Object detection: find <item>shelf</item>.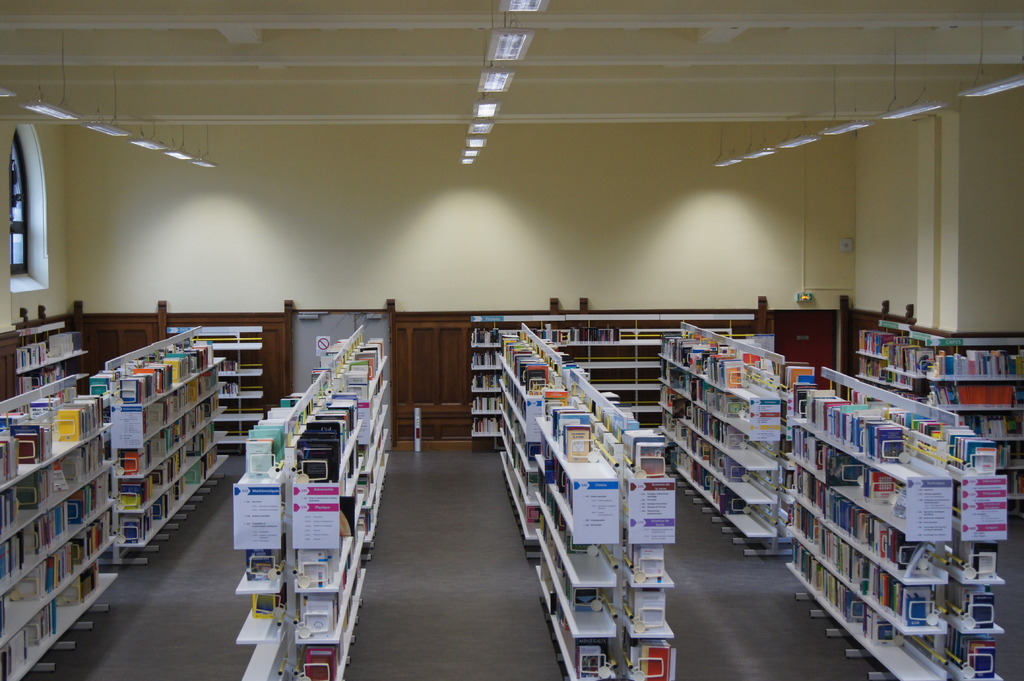
box(654, 314, 813, 566).
